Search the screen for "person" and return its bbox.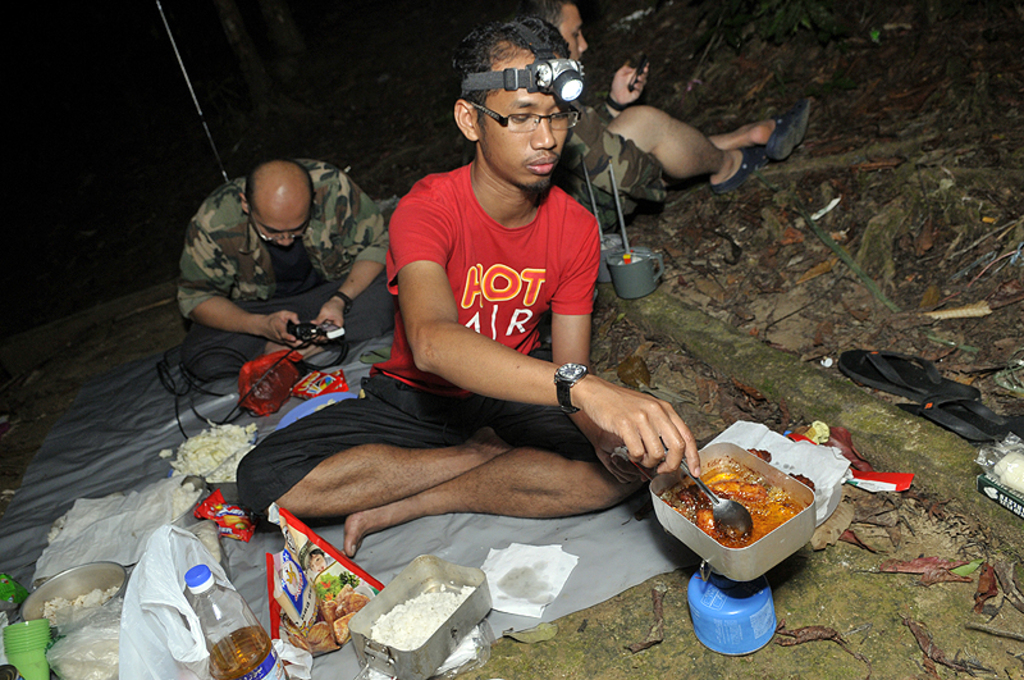
Found: detection(192, 111, 397, 538).
